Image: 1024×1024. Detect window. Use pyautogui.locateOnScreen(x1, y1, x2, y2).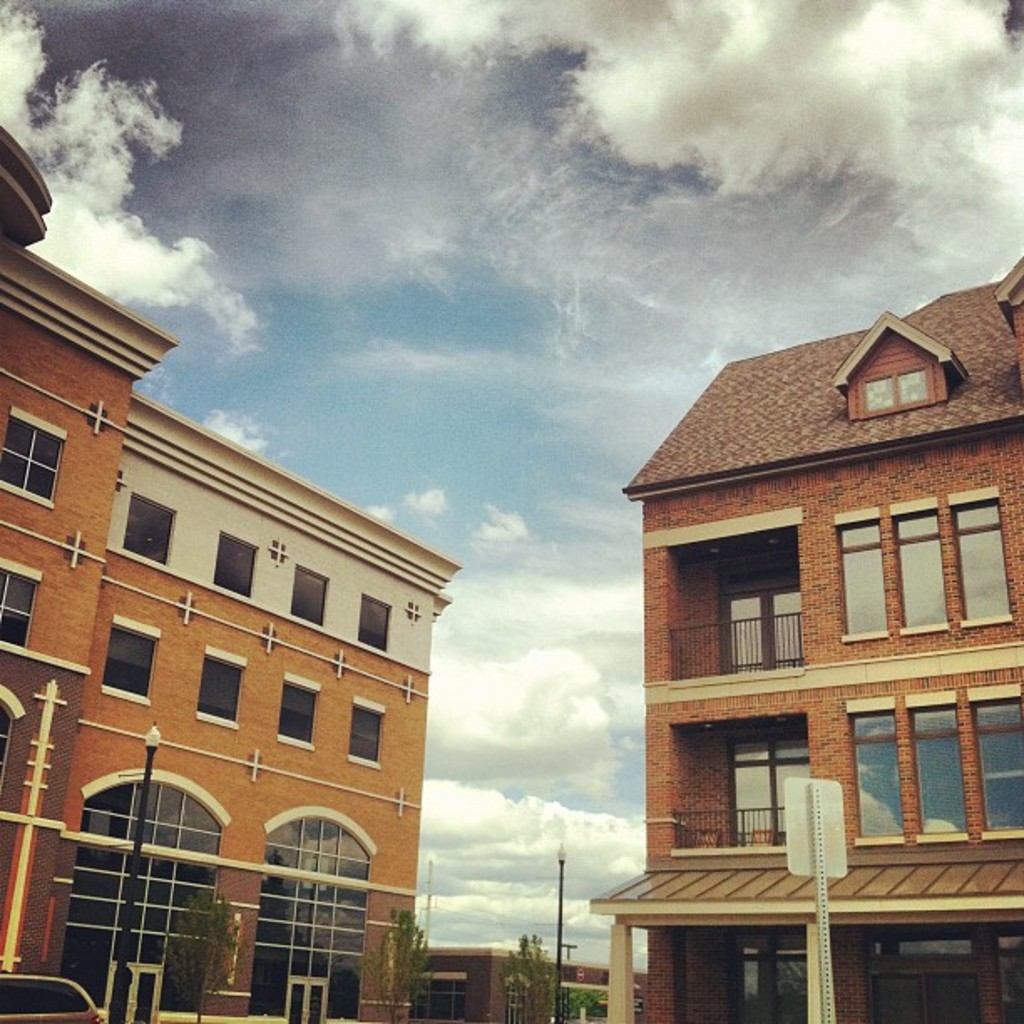
pyautogui.locateOnScreen(992, 930, 1022, 952).
